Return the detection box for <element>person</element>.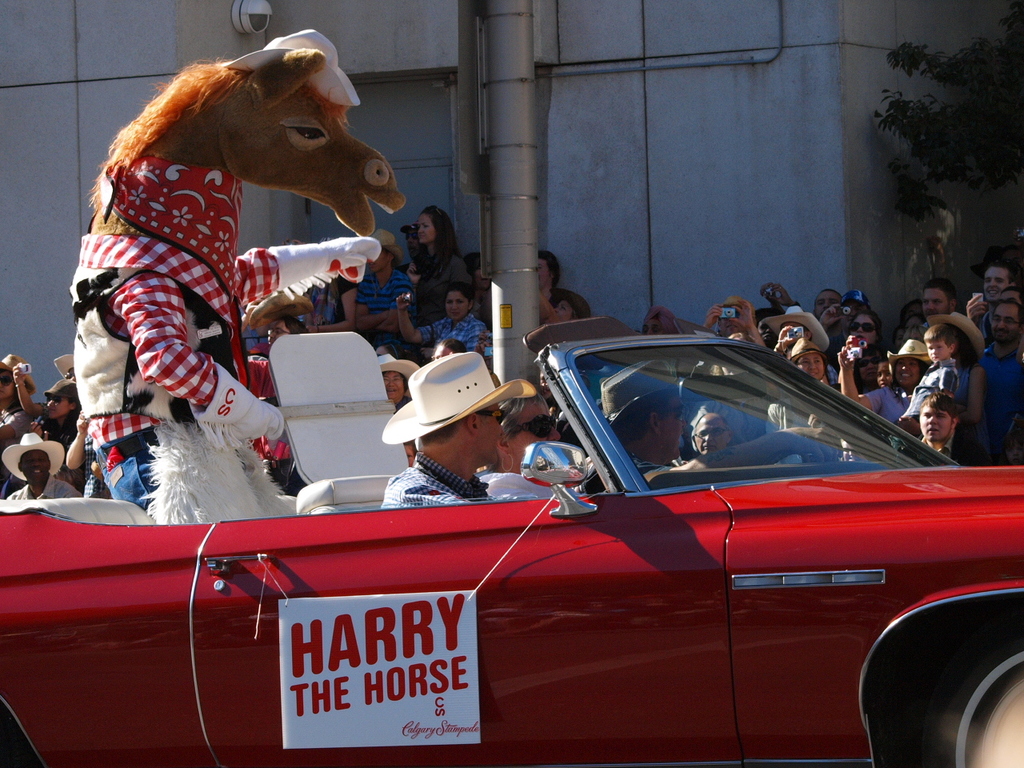
bbox=[855, 350, 882, 394].
